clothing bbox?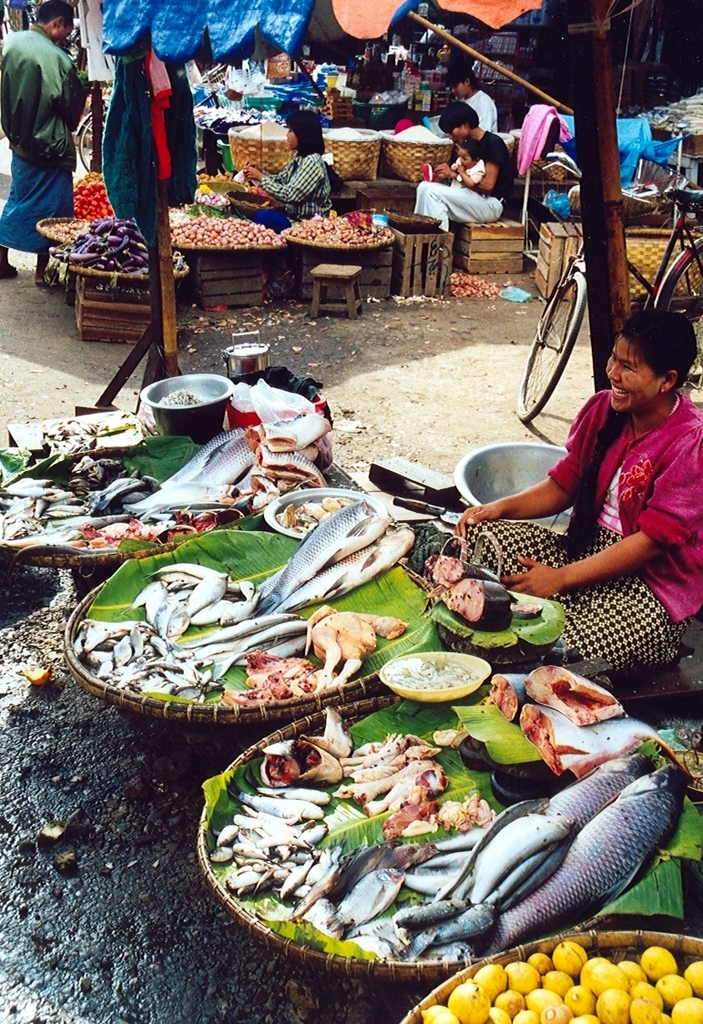
<box>449,151,481,190</box>
